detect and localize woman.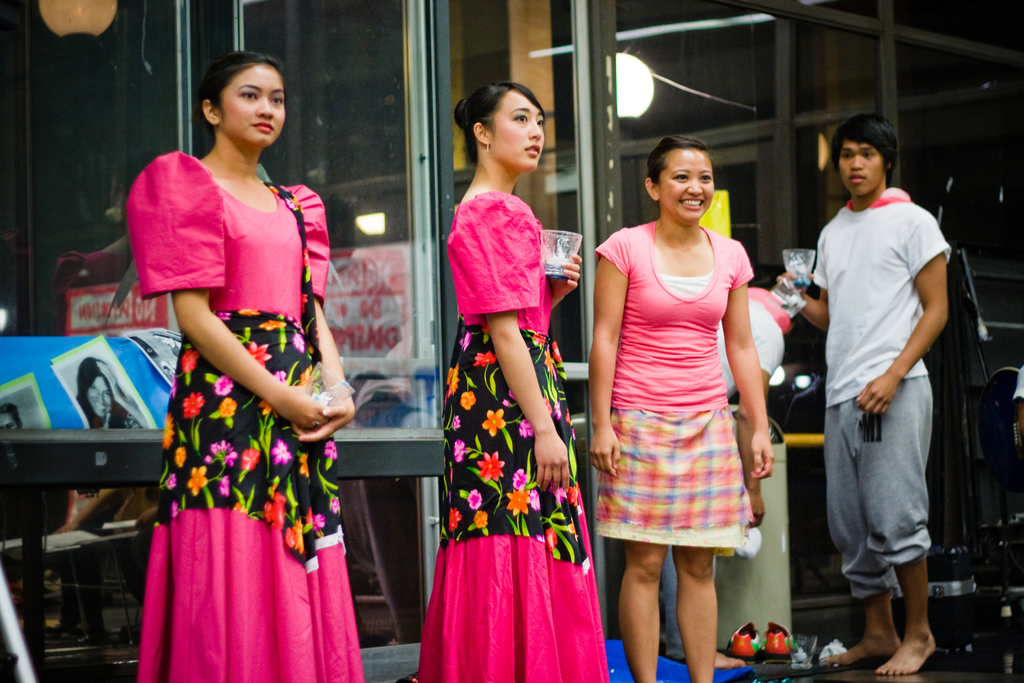
Localized at l=114, t=58, r=370, b=682.
